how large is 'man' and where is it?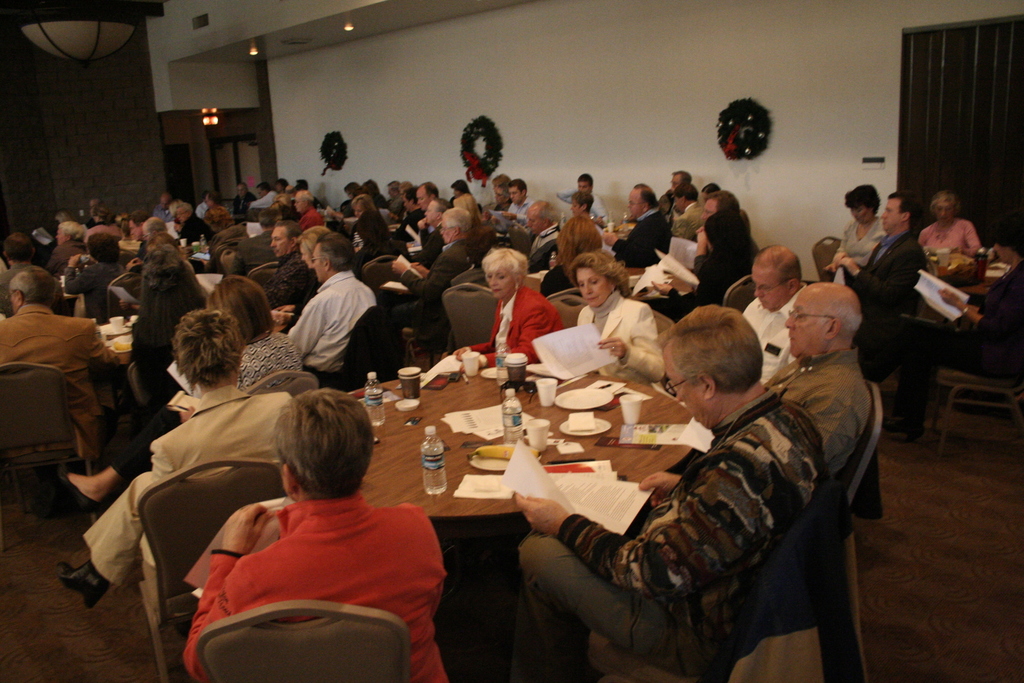
Bounding box: l=0, t=265, r=130, b=460.
